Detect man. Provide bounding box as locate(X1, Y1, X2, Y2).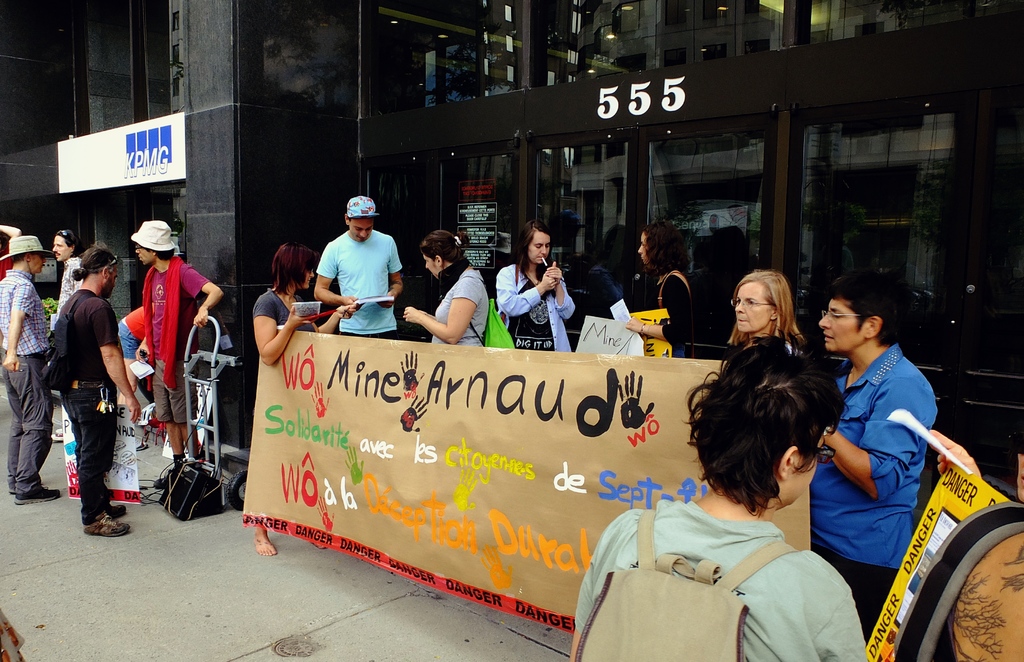
locate(50, 227, 84, 317).
